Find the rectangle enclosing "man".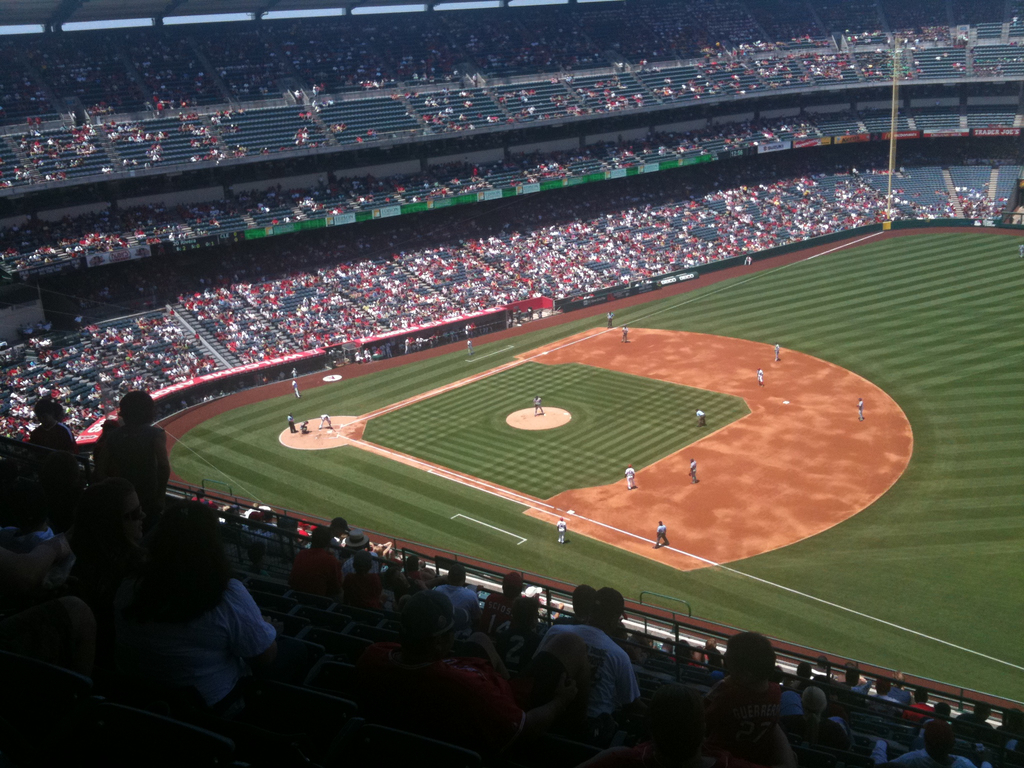
pyautogui.locateOnScreen(694, 408, 707, 431).
